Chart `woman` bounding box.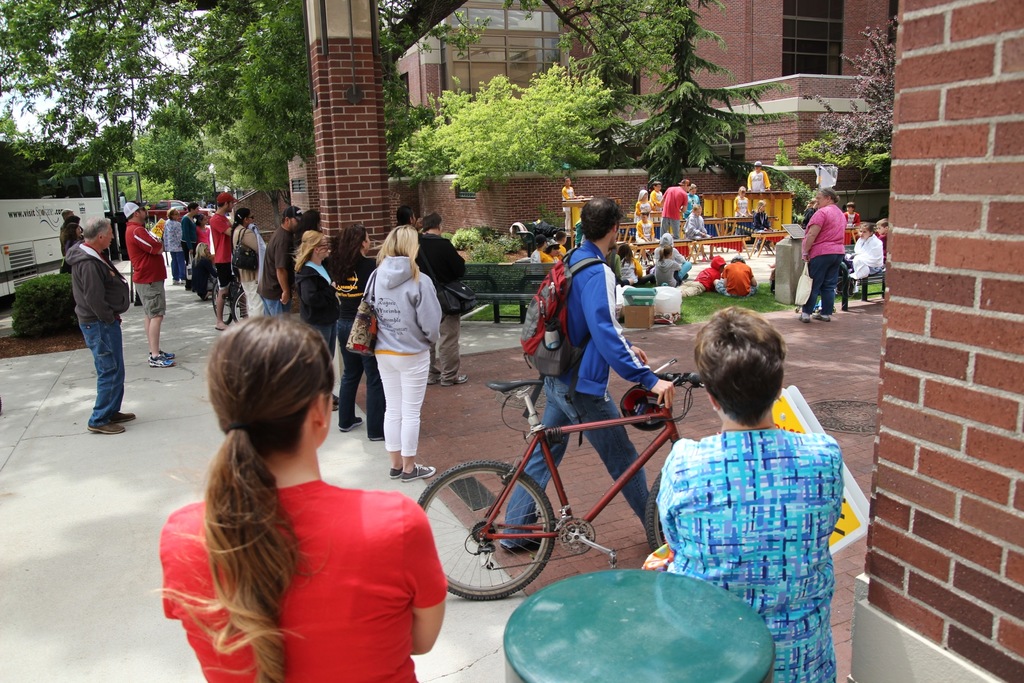
Charted: box=[227, 205, 266, 318].
